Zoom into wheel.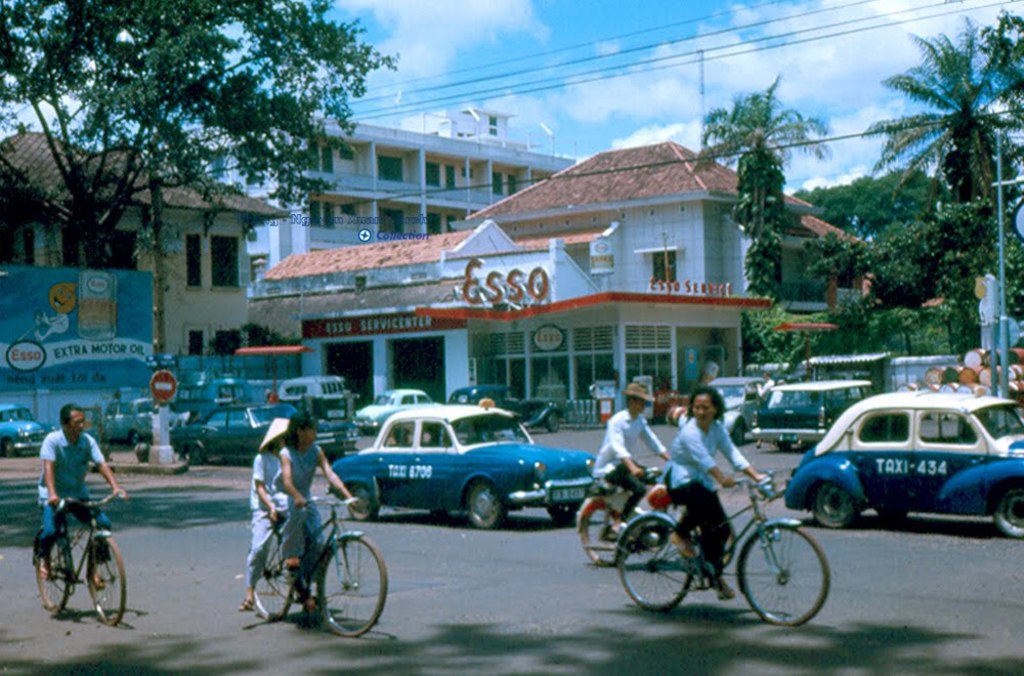
Zoom target: (182, 446, 209, 465).
